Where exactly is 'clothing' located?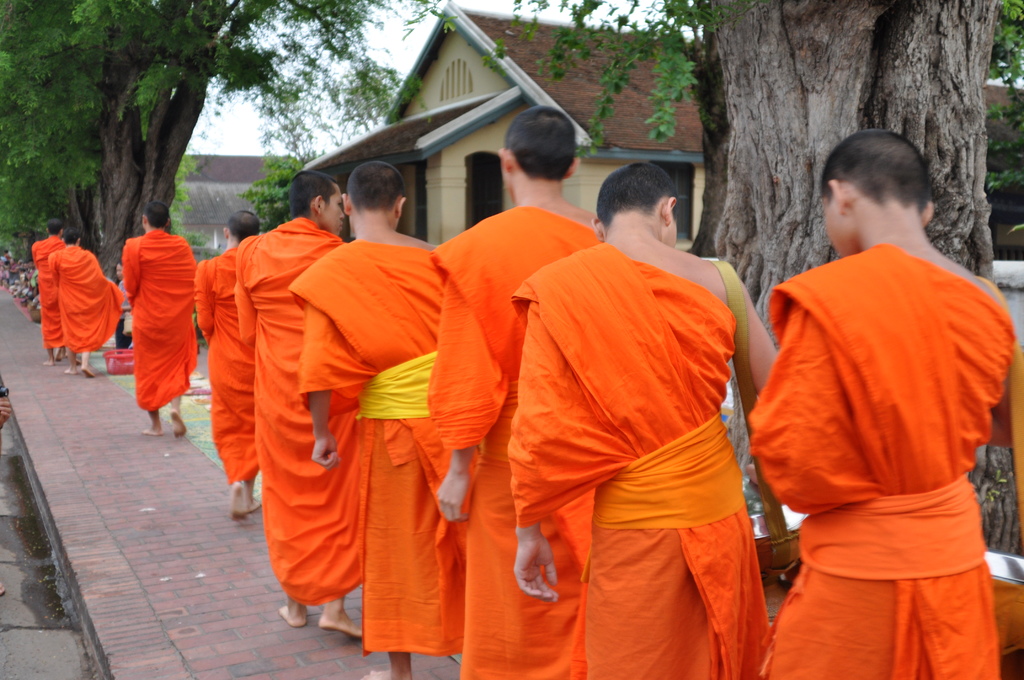
Its bounding box is pyautogui.locateOnScreen(28, 236, 67, 345).
